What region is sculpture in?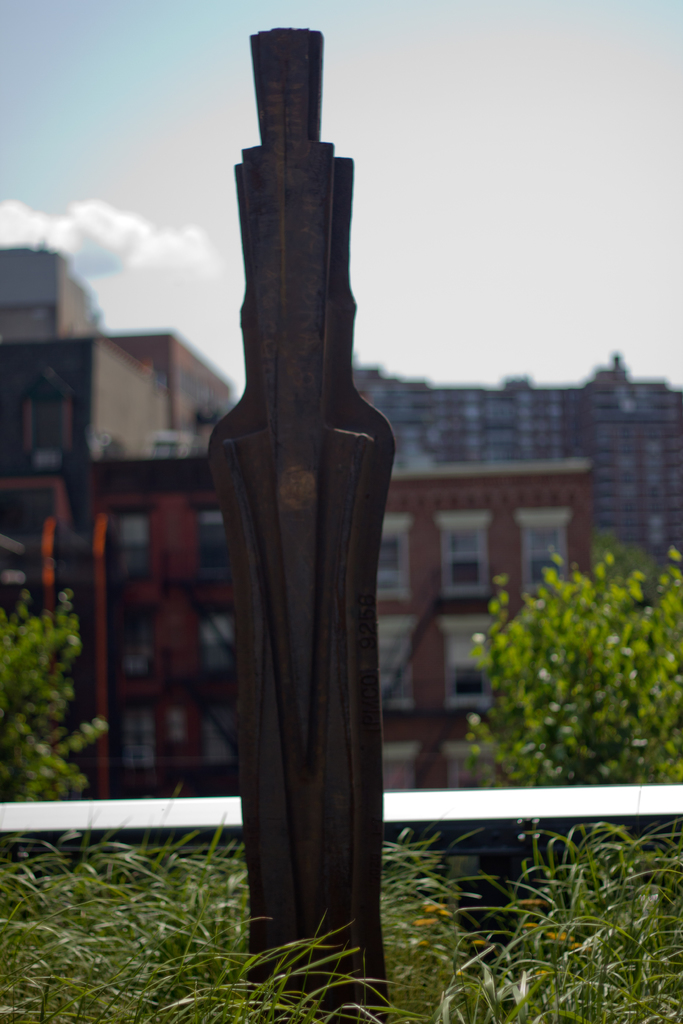
(191,0,416,984).
